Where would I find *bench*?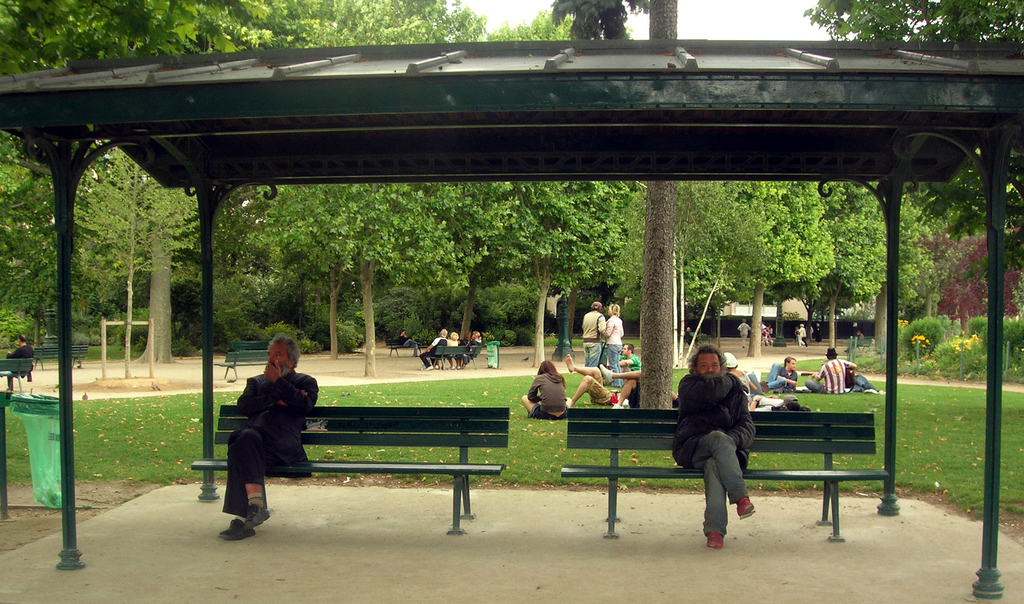
At (426, 341, 486, 371).
